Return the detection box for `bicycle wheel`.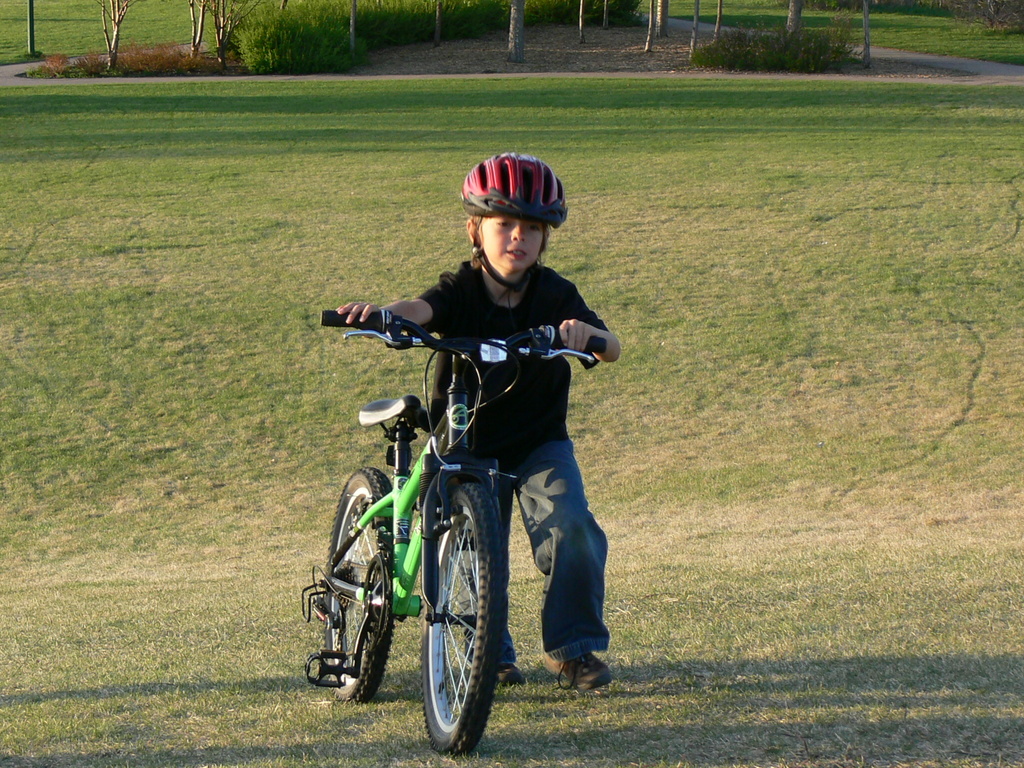
x1=313 y1=463 x2=408 y2=709.
